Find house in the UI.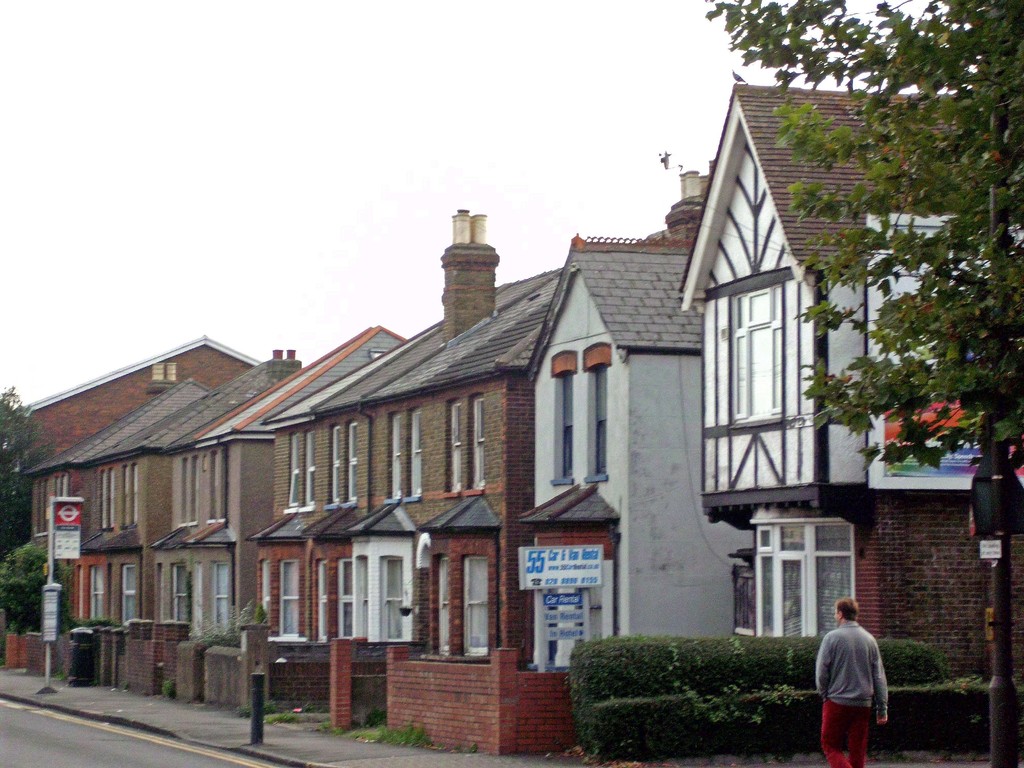
UI element at <region>667, 47, 1021, 591</region>.
